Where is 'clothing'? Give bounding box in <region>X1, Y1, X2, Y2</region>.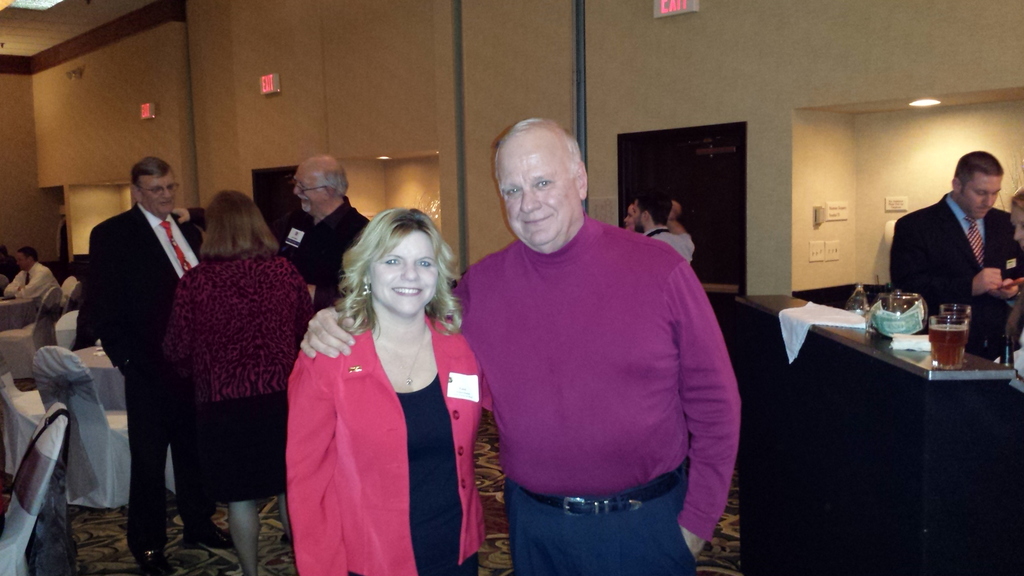
<region>895, 188, 1023, 307</region>.
